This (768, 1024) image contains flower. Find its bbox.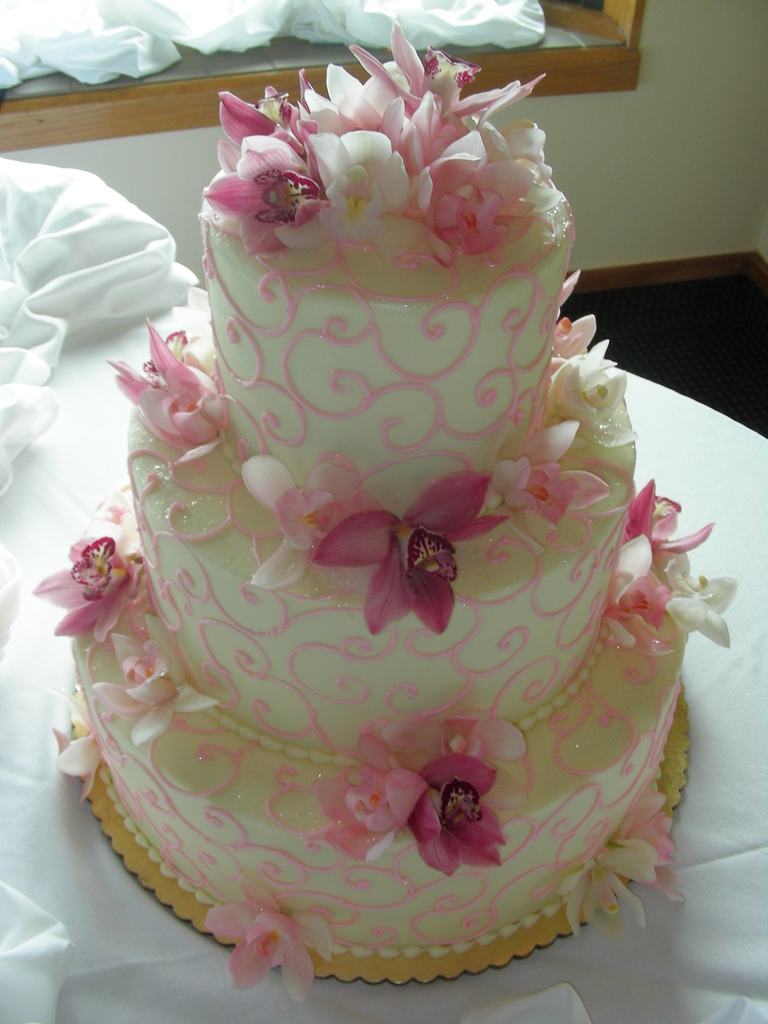
482,419,617,529.
